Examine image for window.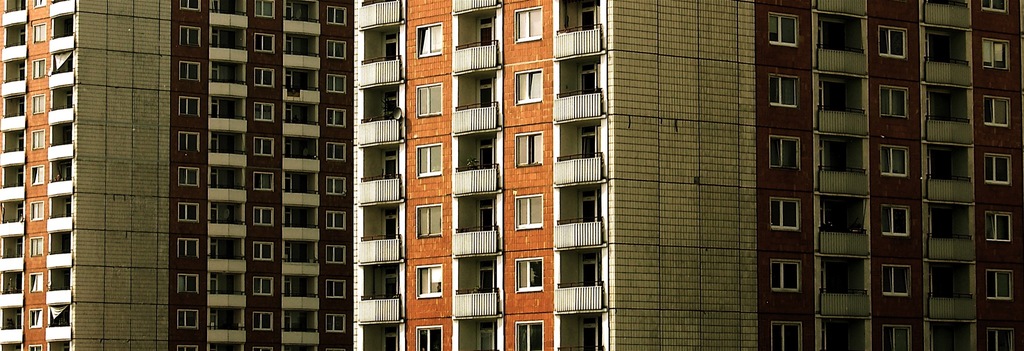
Examination result: (978,0,1008,14).
